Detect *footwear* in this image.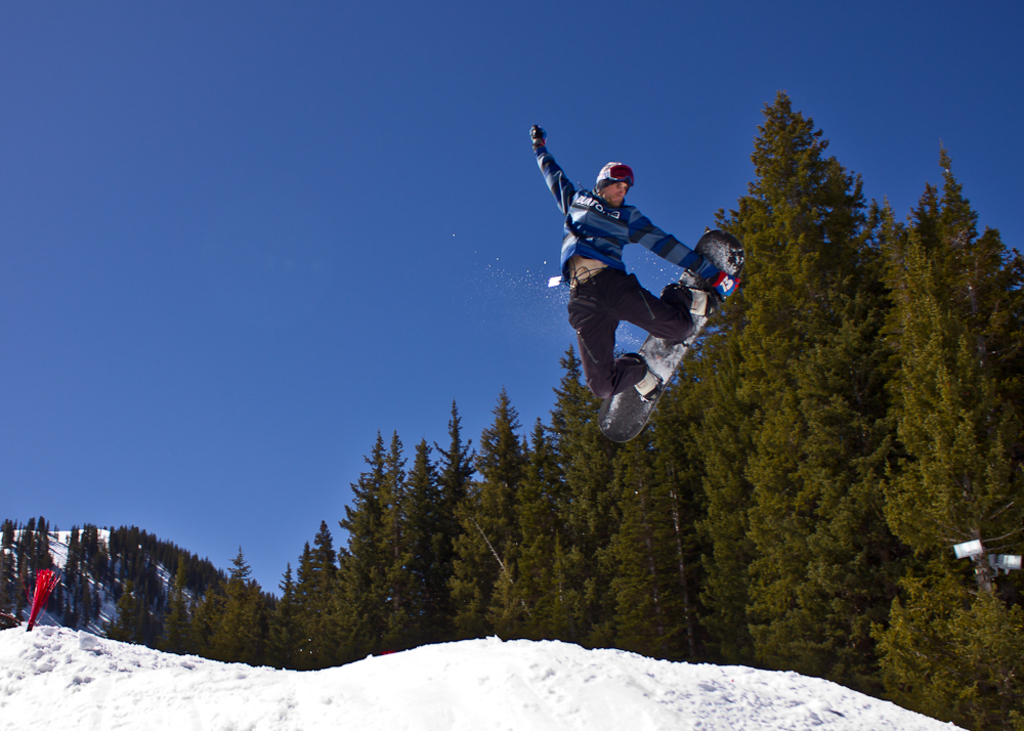
Detection: crop(660, 287, 717, 313).
